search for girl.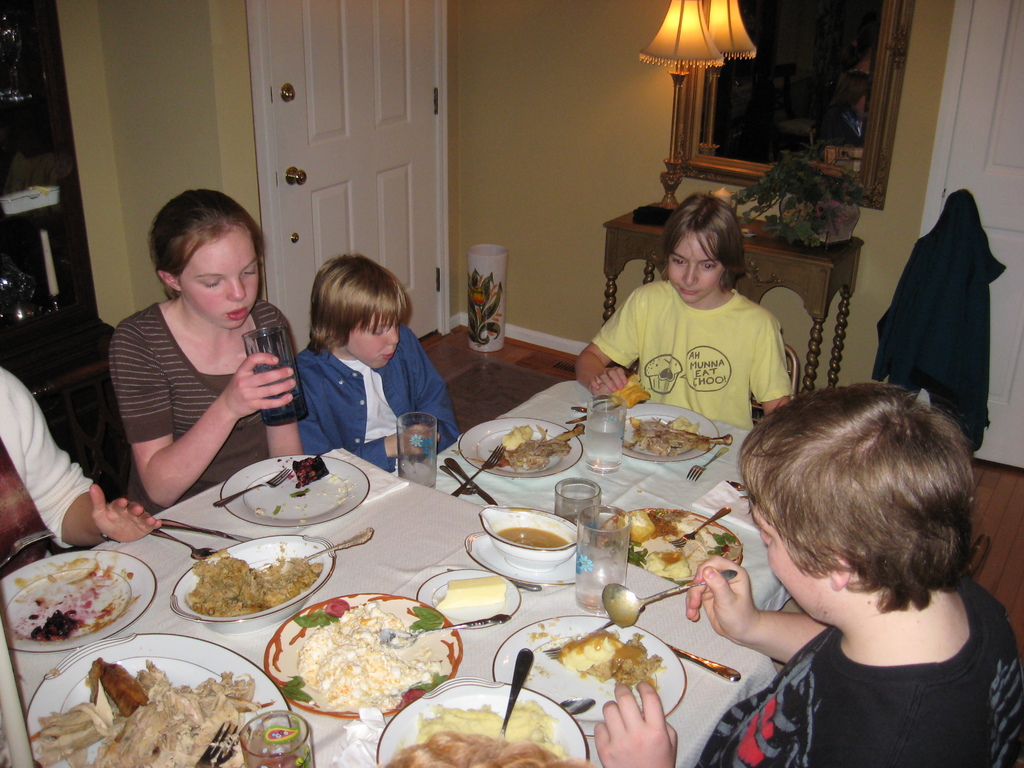
Found at rect(104, 182, 307, 520).
